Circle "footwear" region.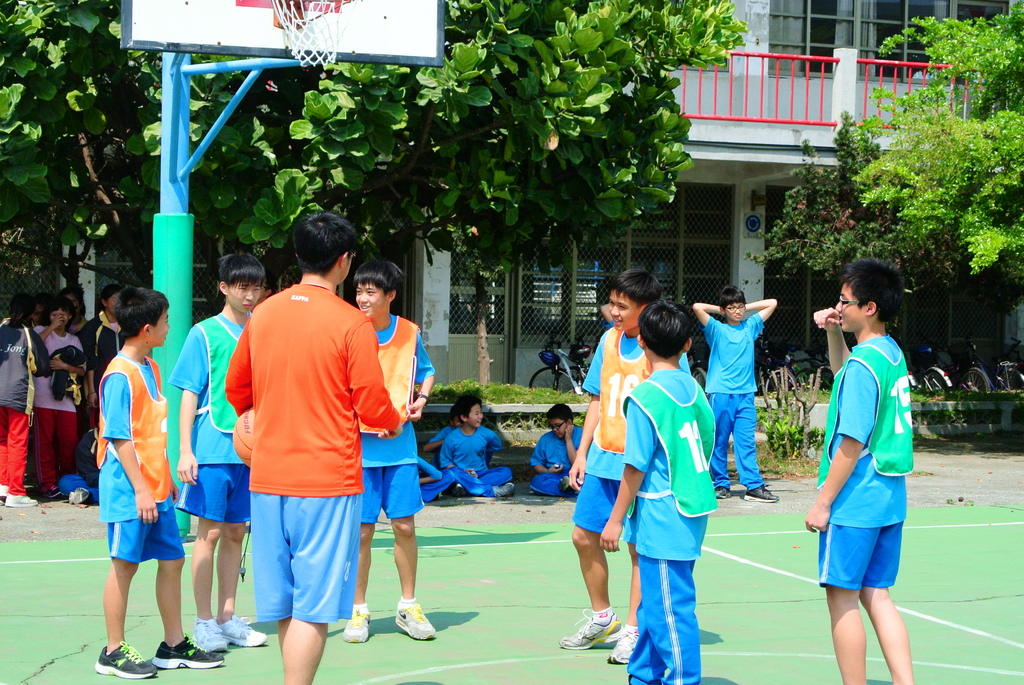
Region: x1=609, y1=627, x2=639, y2=664.
